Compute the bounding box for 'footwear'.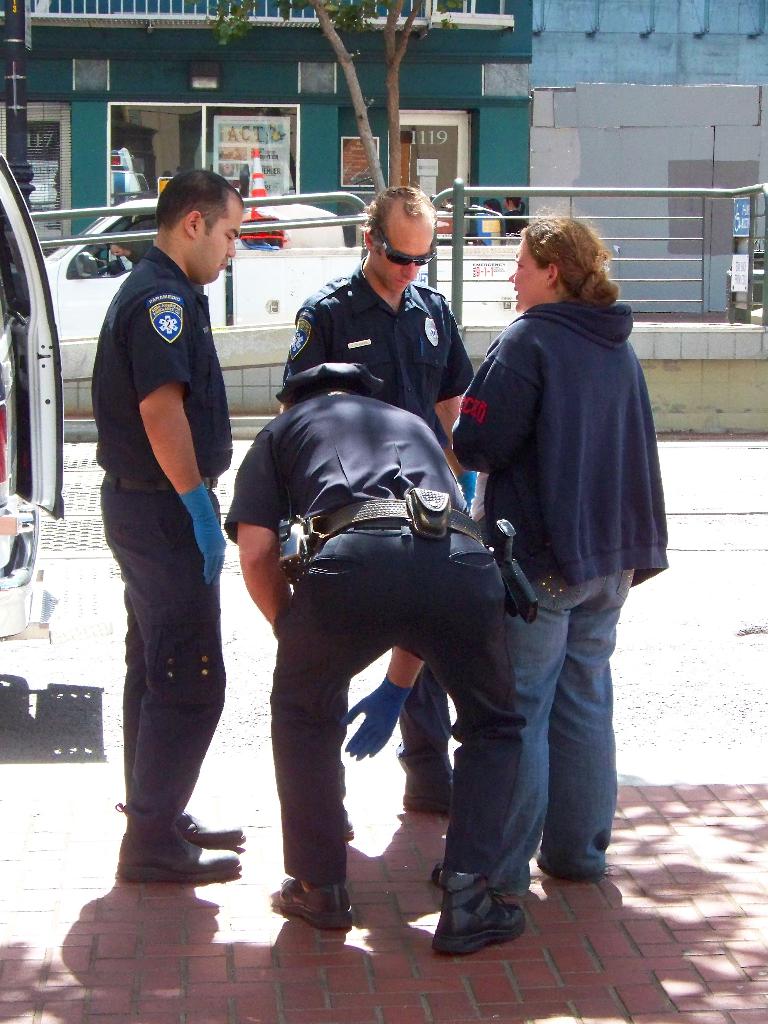
[177, 813, 243, 851].
